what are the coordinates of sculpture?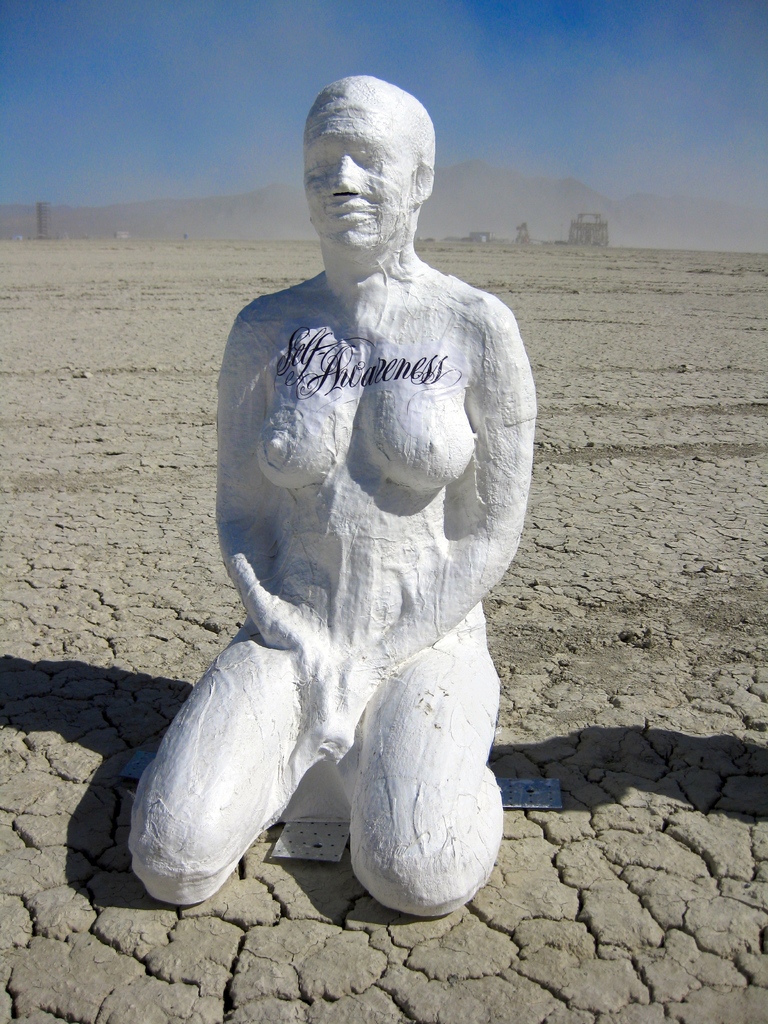
left=174, top=67, right=563, bottom=942.
